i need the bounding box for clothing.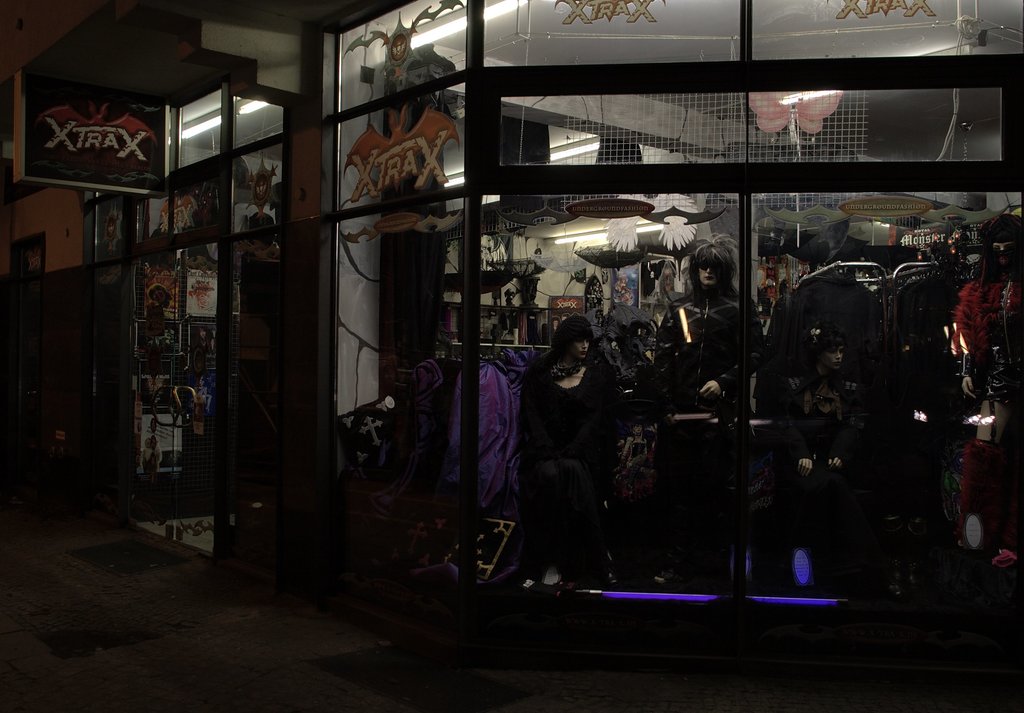
Here it is: bbox=(766, 367, 854, 504).
